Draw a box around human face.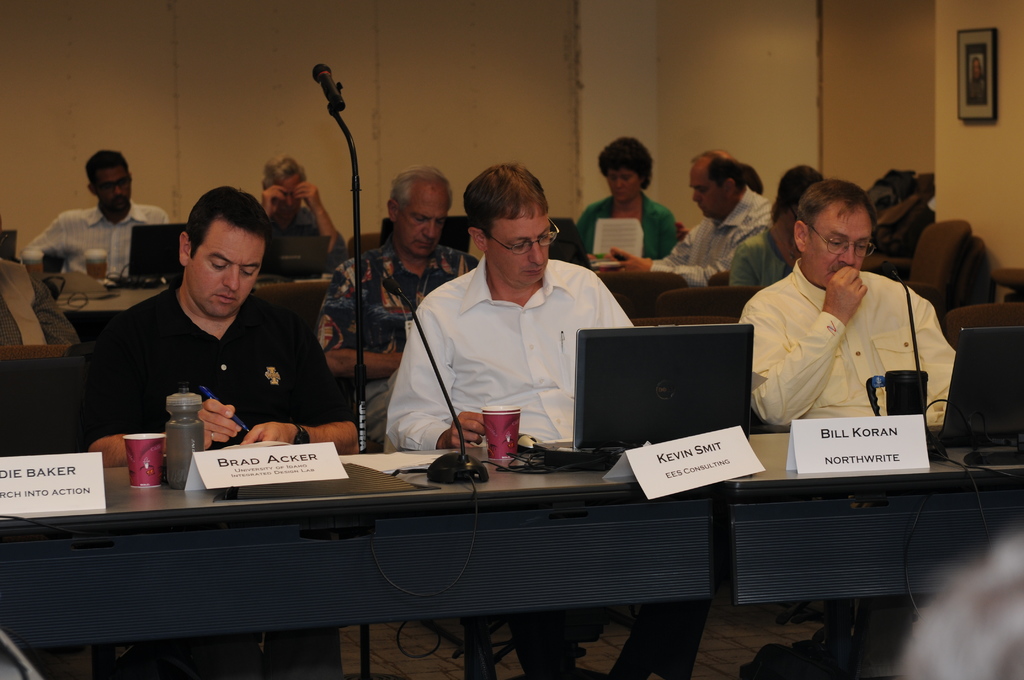
{"left": 273, "top": 182, "right": 305, "bottom": 216}.
